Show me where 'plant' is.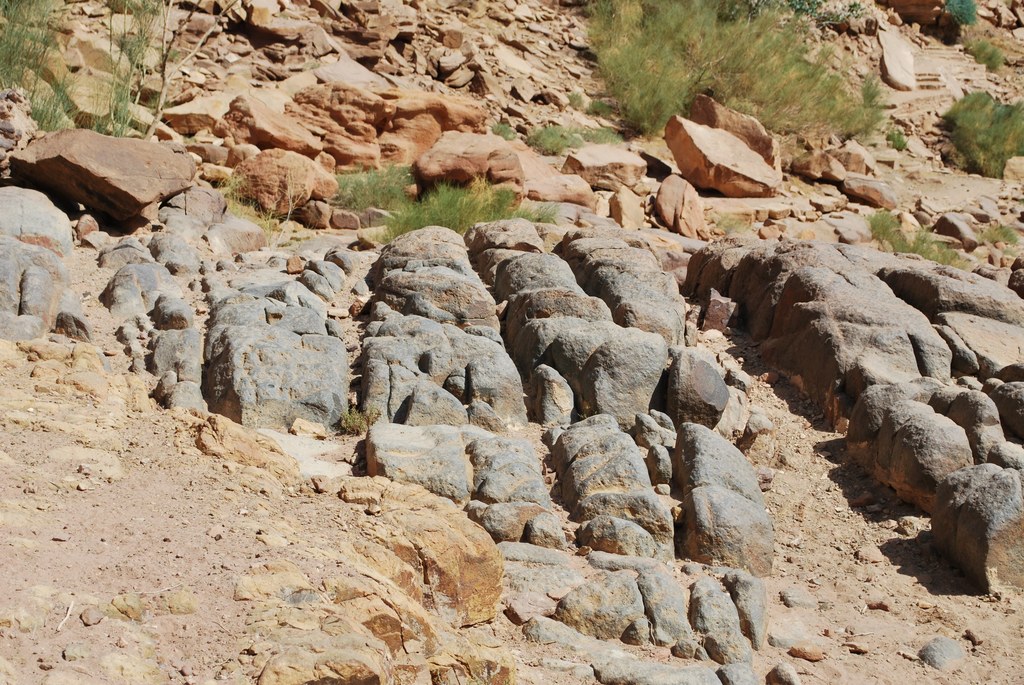
'plant' is at 929:222:955:263.
